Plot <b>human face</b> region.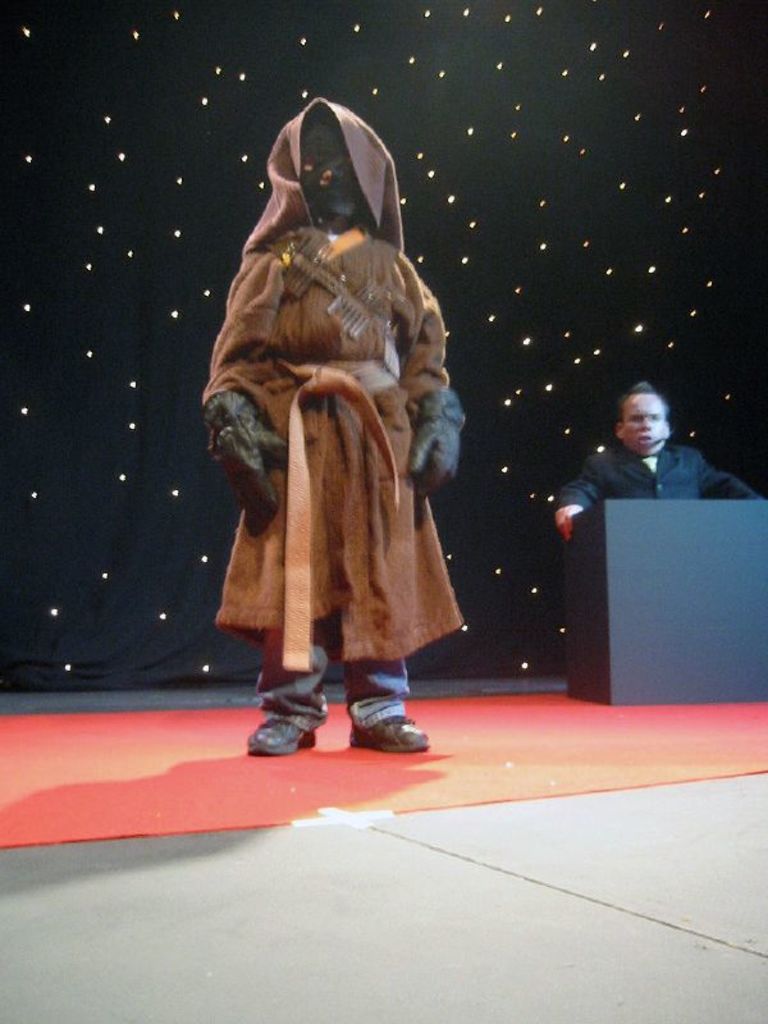
Plotted at [x1=622, y1=393, x2=664, y2=452].
